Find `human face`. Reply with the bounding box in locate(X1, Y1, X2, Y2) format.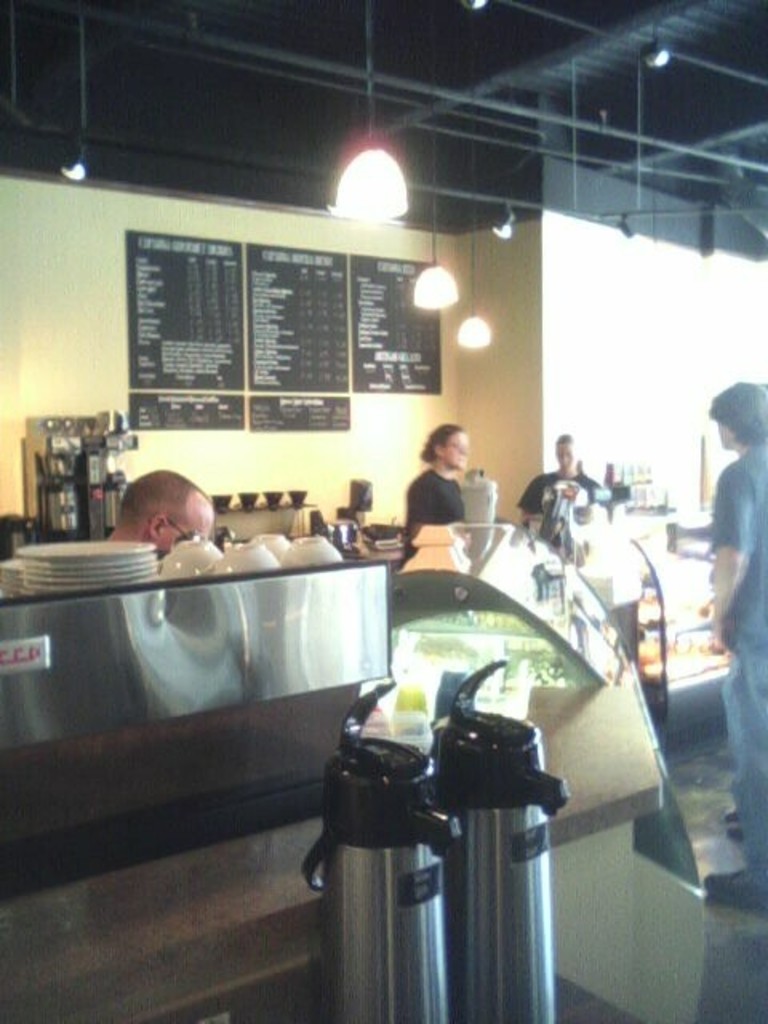
locate(448, 432, 469, 475).
